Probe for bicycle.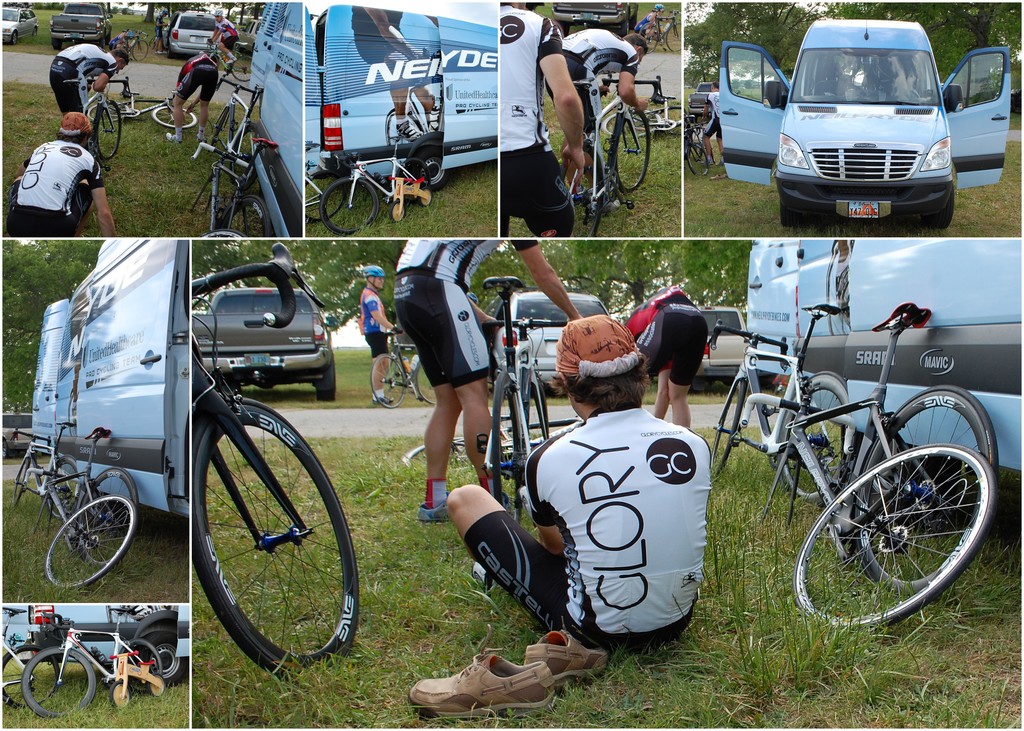
Probe result: detection(81, 77, 130, 172).
